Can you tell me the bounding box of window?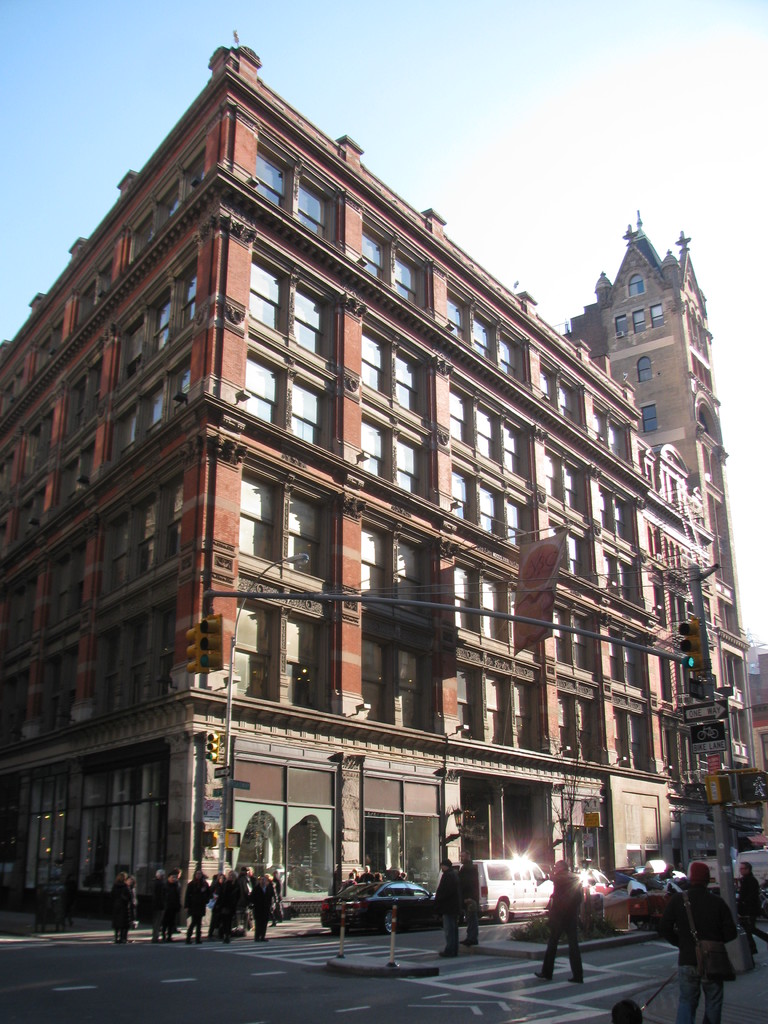
left=289, top=621, right=321, bottom=707.
